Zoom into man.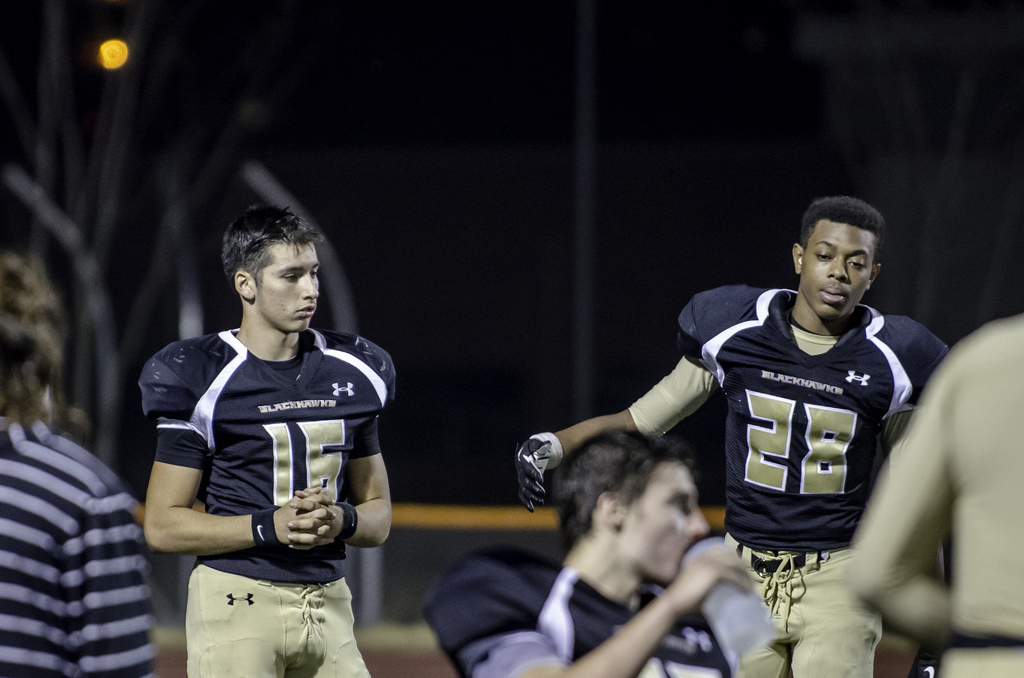
Zoom target: [x1=134, y1=192, x2=402, y2=668].
